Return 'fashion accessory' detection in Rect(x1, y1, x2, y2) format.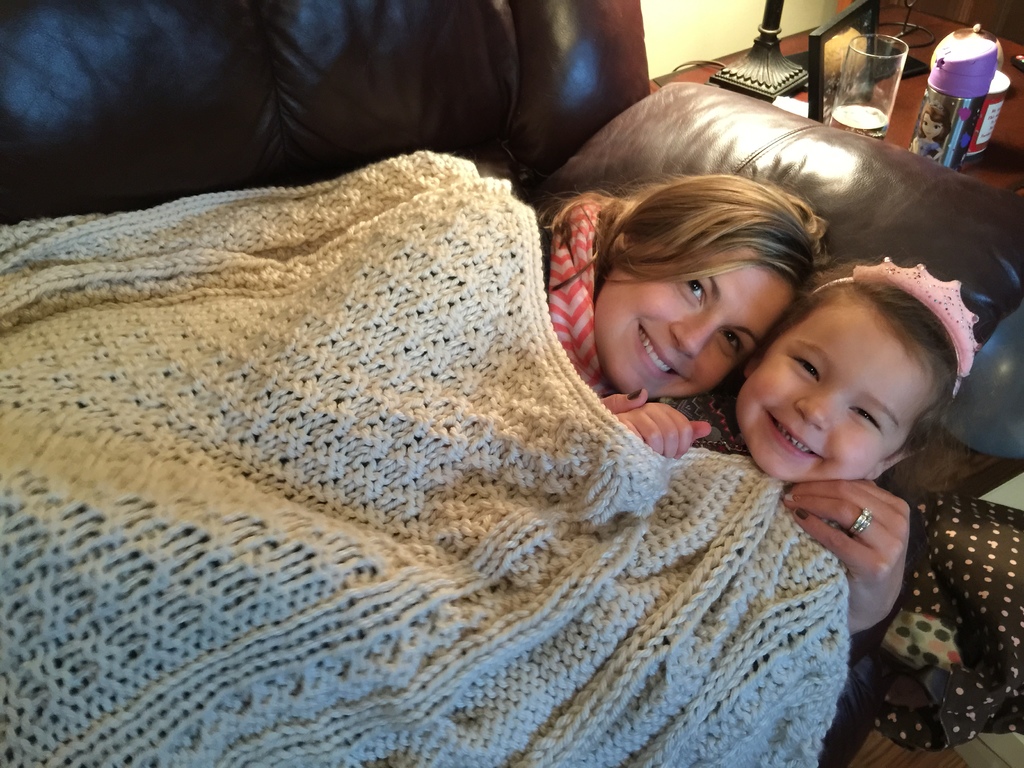
Rect(849, 508, 874, 536).
